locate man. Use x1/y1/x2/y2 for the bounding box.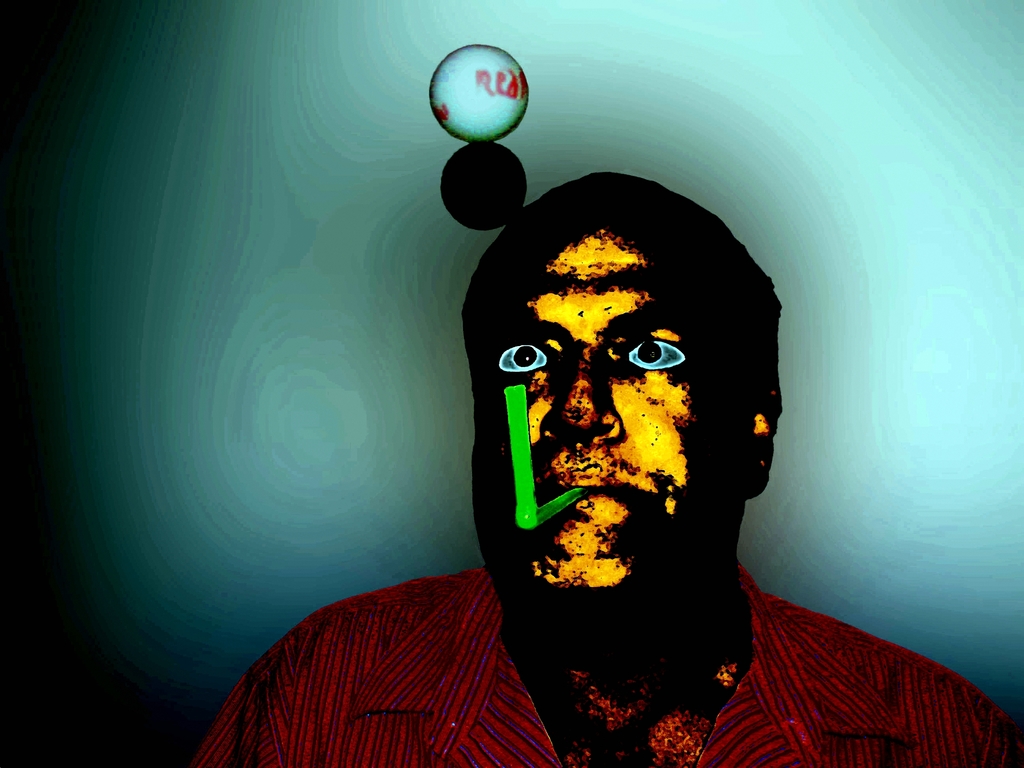
191/171/1023/767.
